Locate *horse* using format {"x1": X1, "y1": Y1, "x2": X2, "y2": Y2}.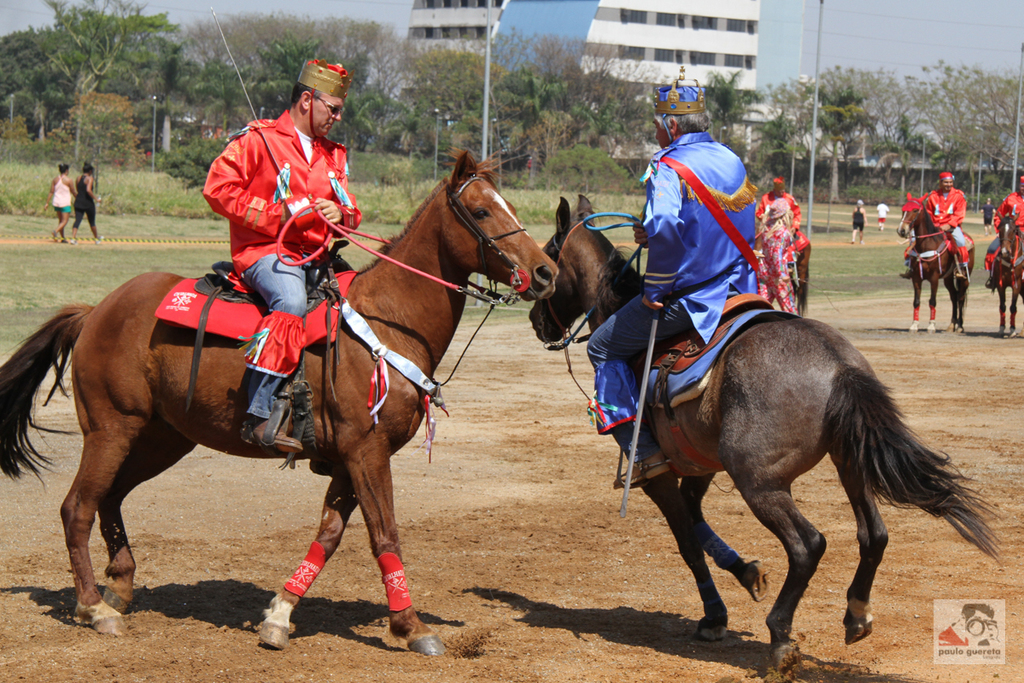
{"x1": 893, "y1": 188, "x2": 978, "y2": 337}.
